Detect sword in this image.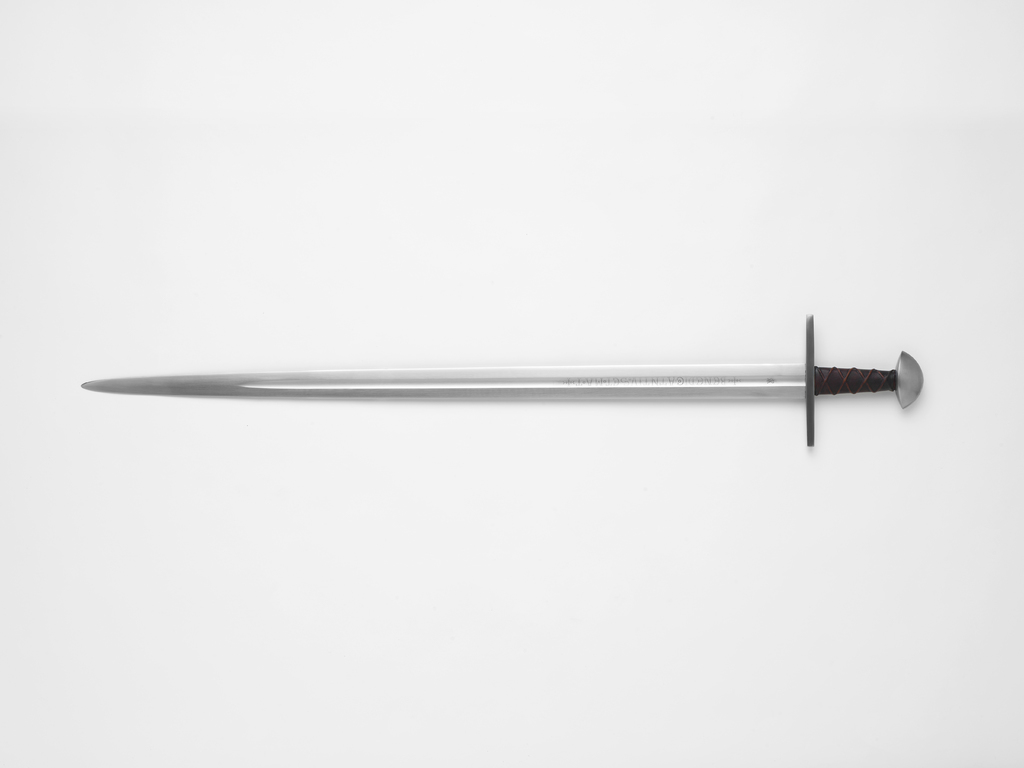
Detection: select_region(79, 312, 922, 447).
